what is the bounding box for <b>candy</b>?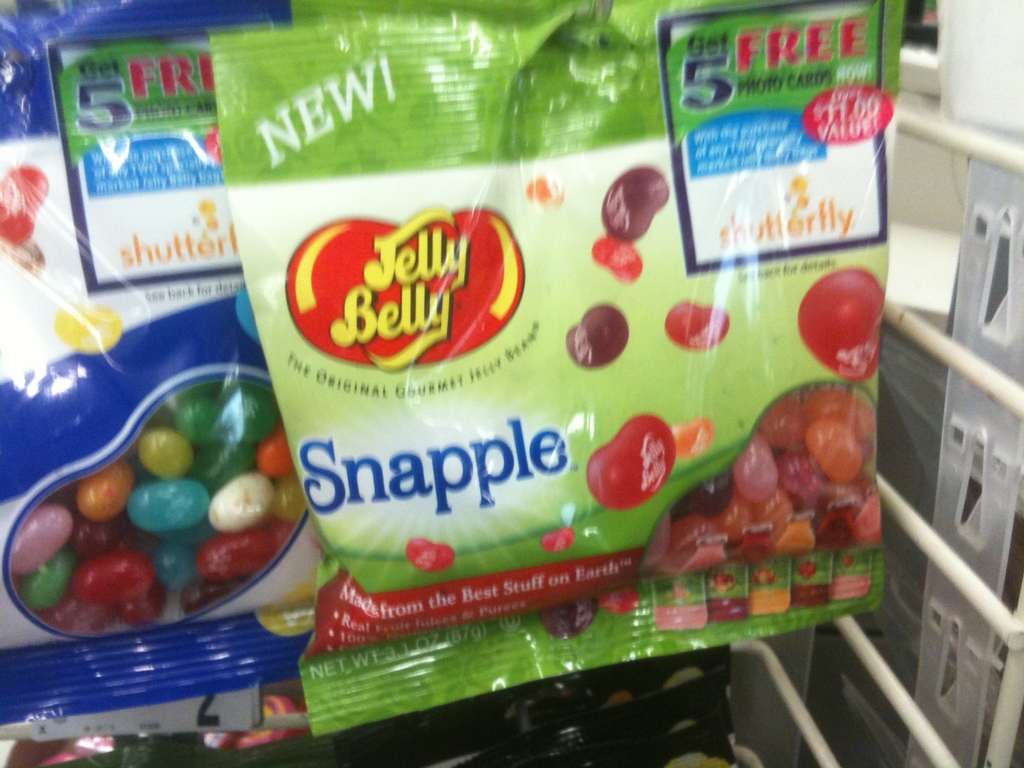
(595,232,644,286).
